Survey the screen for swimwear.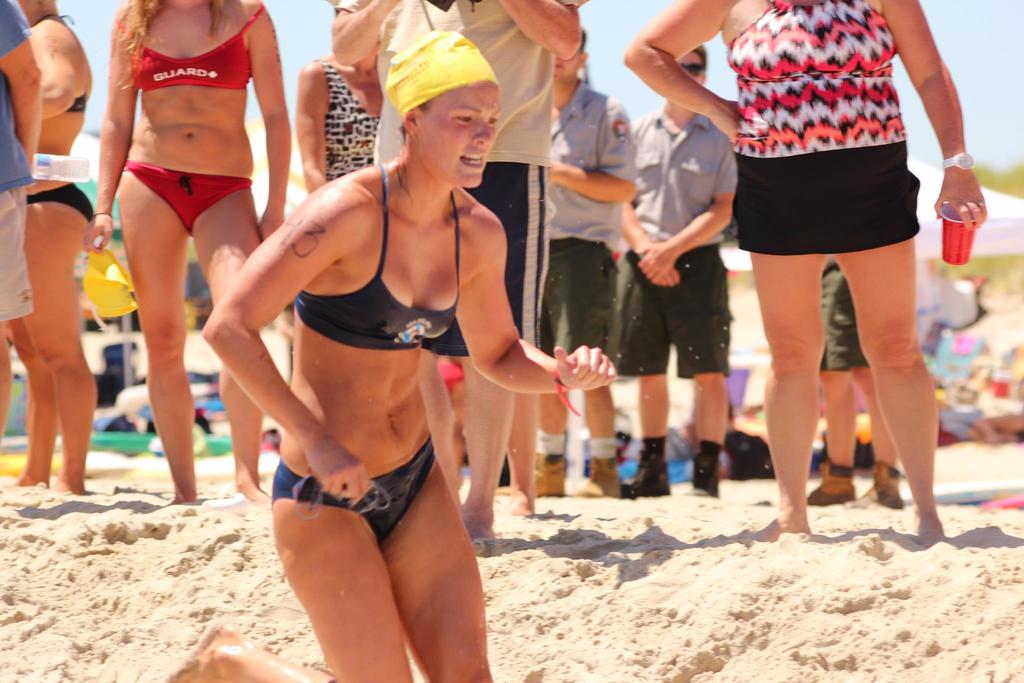
Survey found: <bbox>116, 158, 251, 238</bbox>.
